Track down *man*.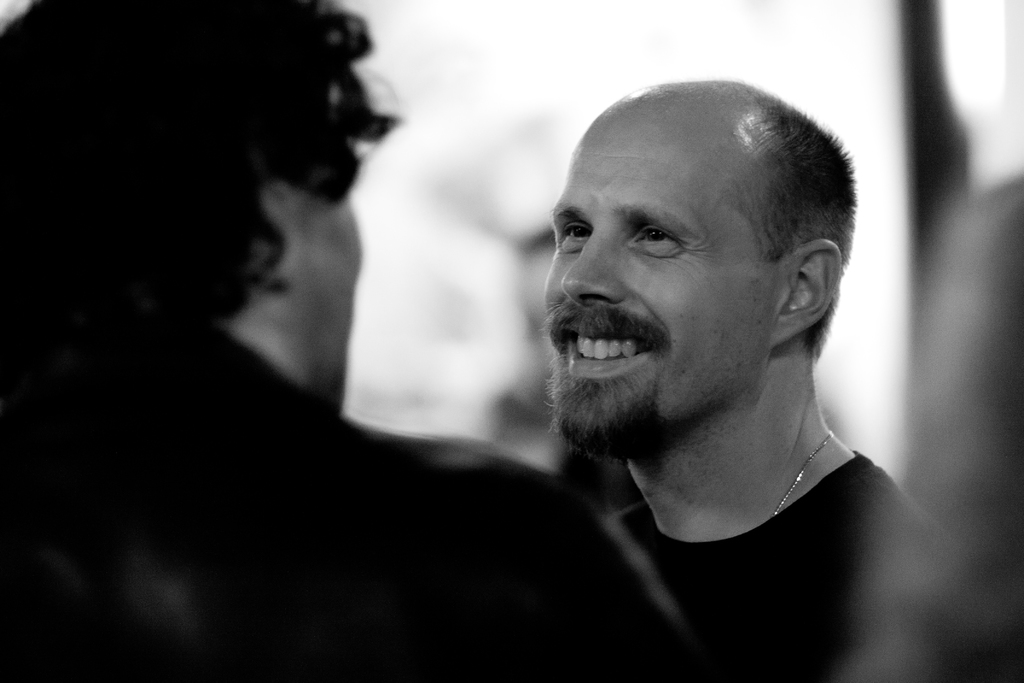
Tracked to (530,73,972,682).
